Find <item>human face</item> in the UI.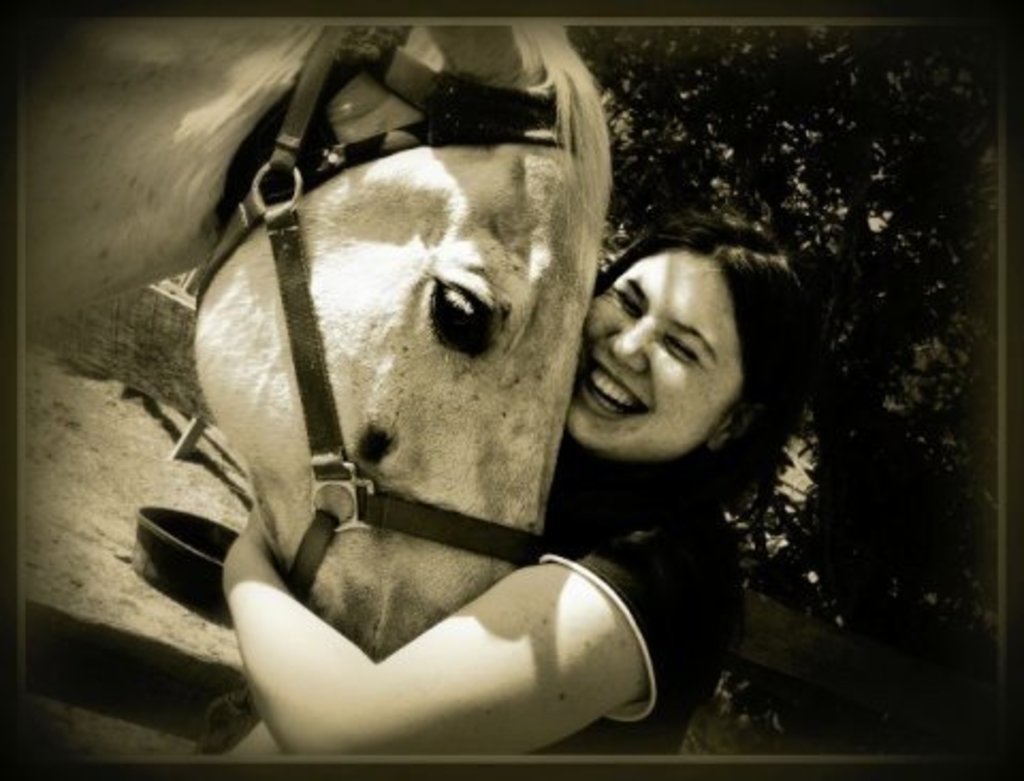
UI element at 565, 239, 740, 463.
